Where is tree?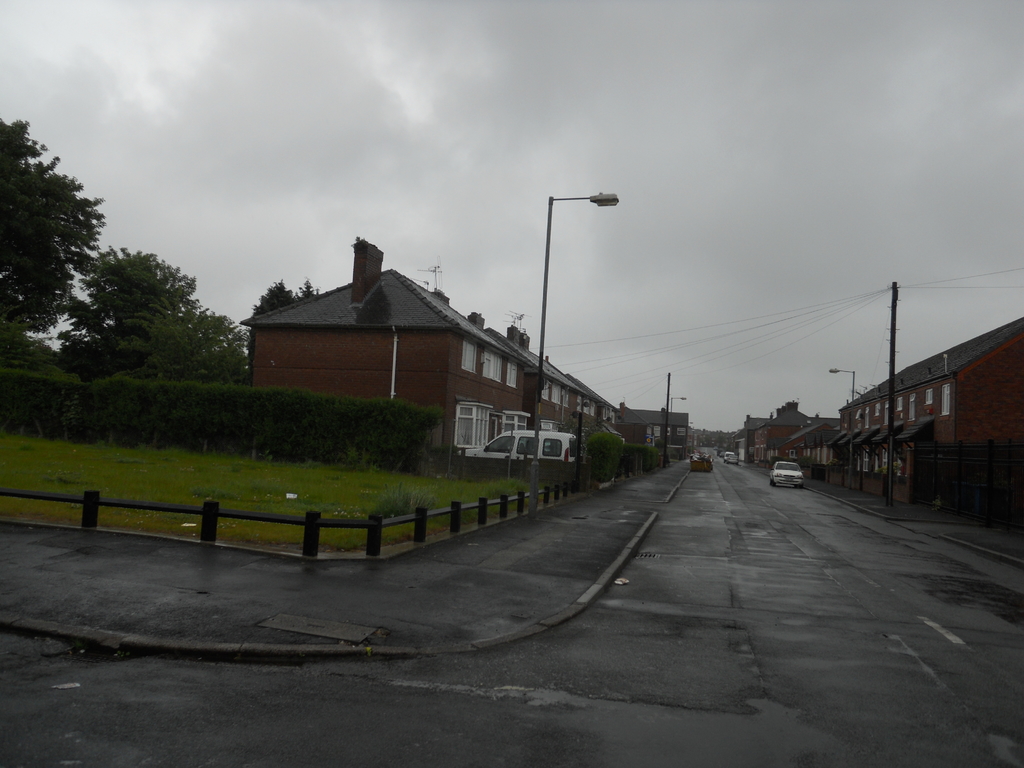
region(4, 138, 88, 305).
